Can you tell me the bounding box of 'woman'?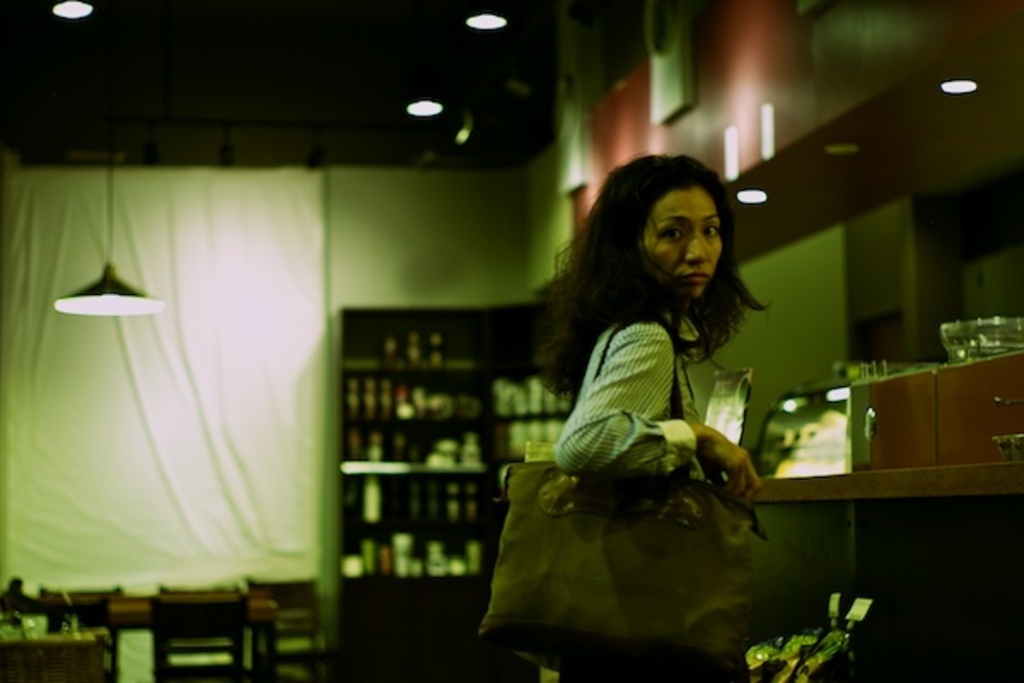
bbox(541, 150, 761, 681).
